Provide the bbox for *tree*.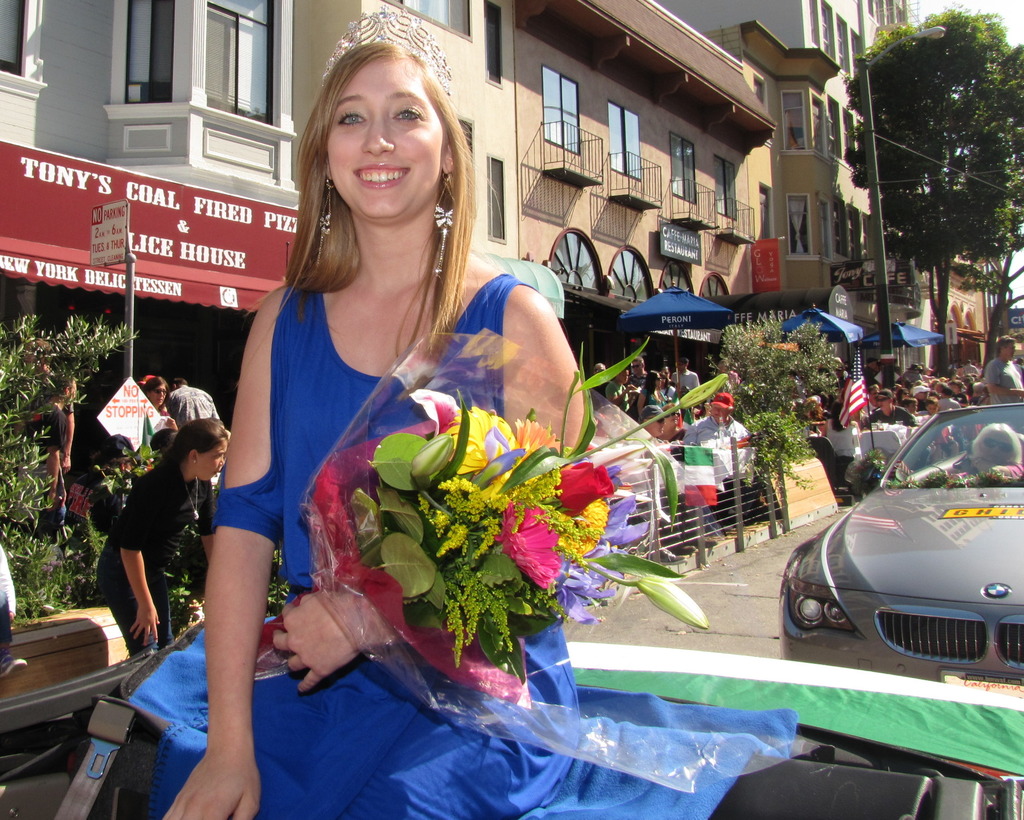
crop(0, 316, 106, 602).
